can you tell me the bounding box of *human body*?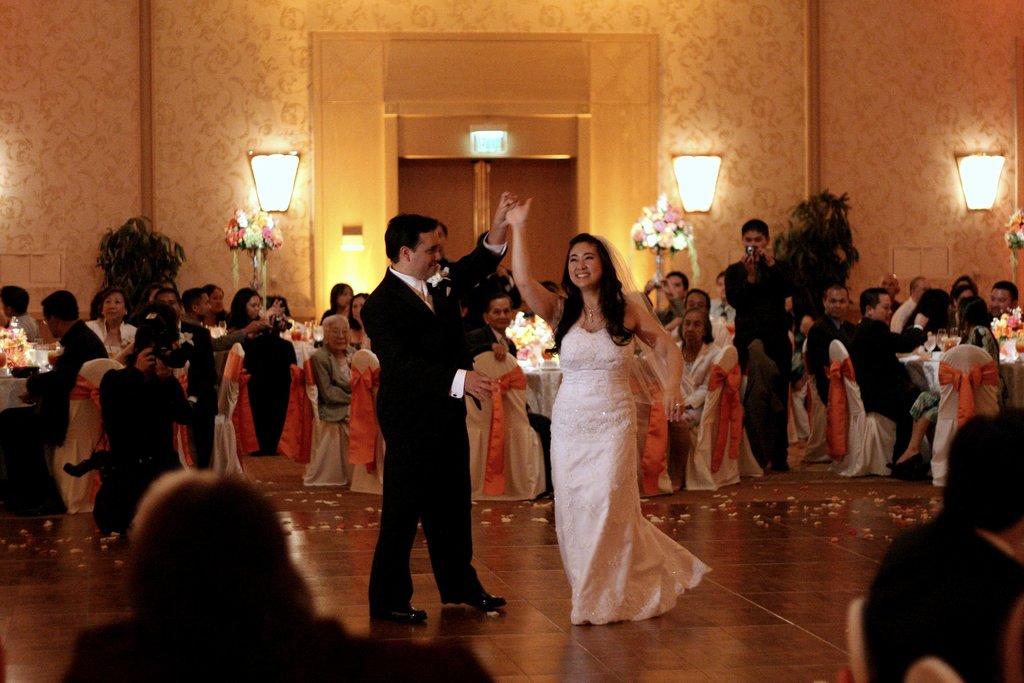
(311, 338, 356, 426).
